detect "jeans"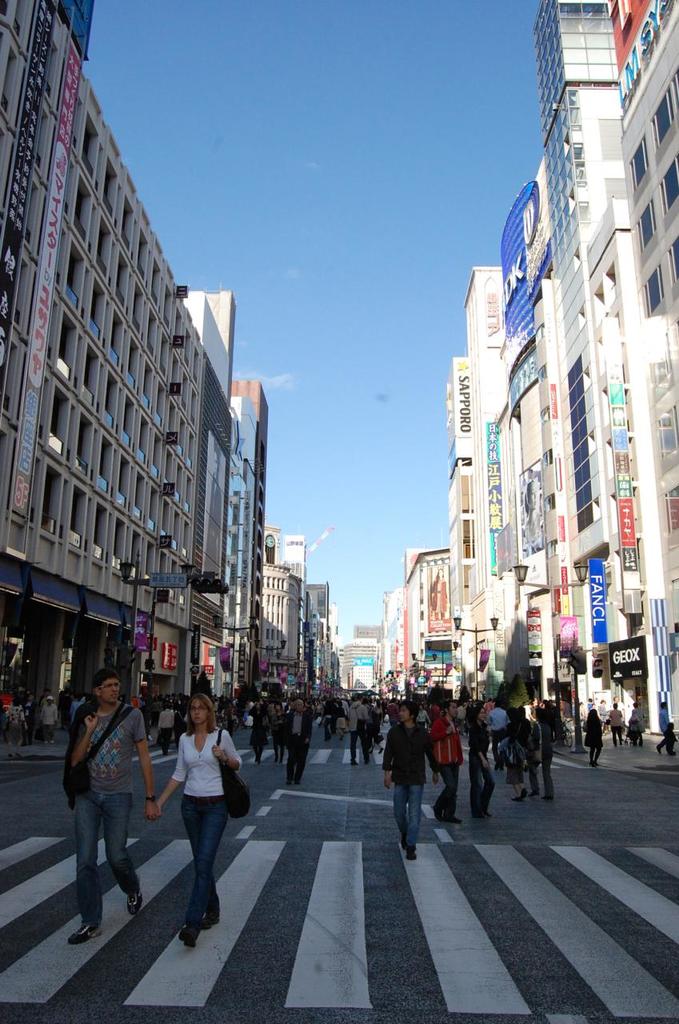
390,782,423,847
